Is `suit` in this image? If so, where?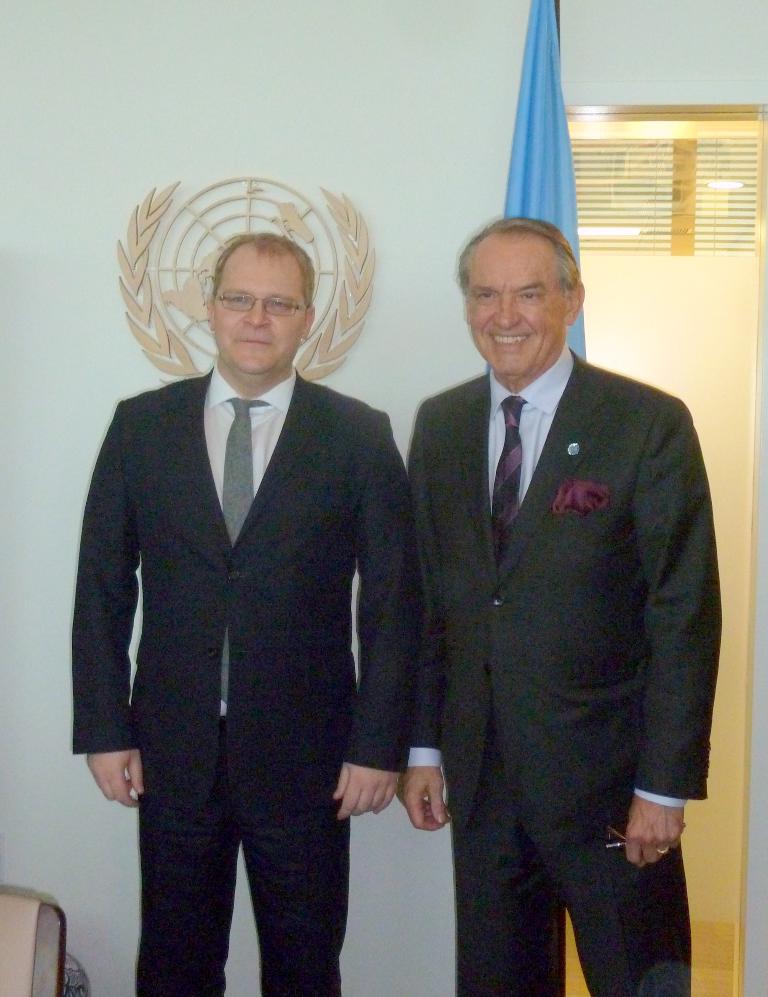
Yes, at box=[70, 370, 426, 996].
